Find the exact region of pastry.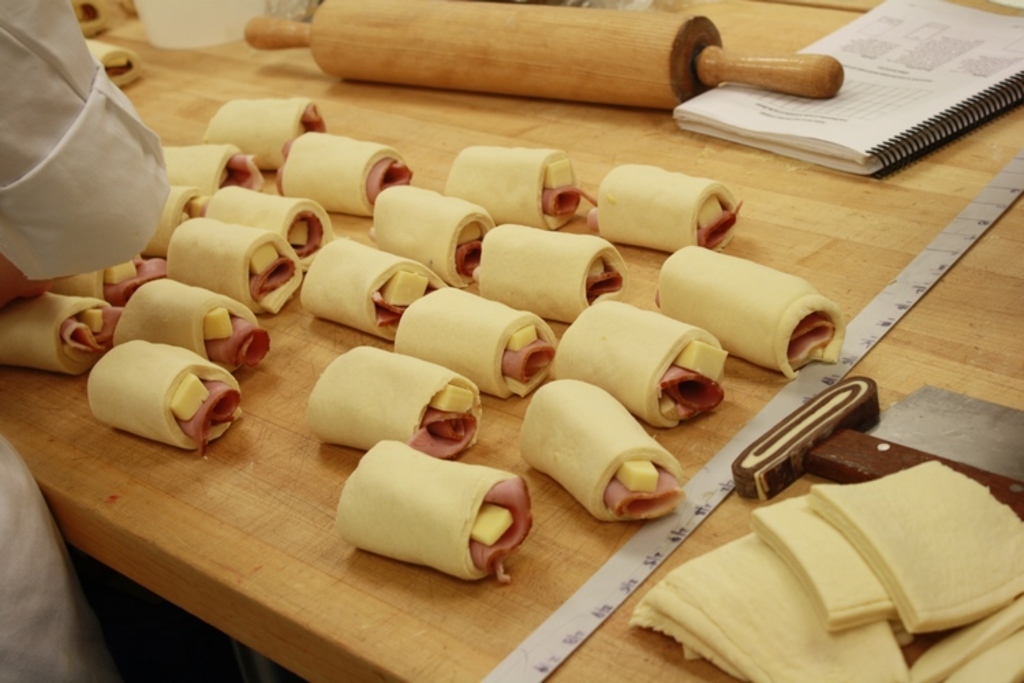
Exact region: [left=158, top=149, right=261, bottom=190].
